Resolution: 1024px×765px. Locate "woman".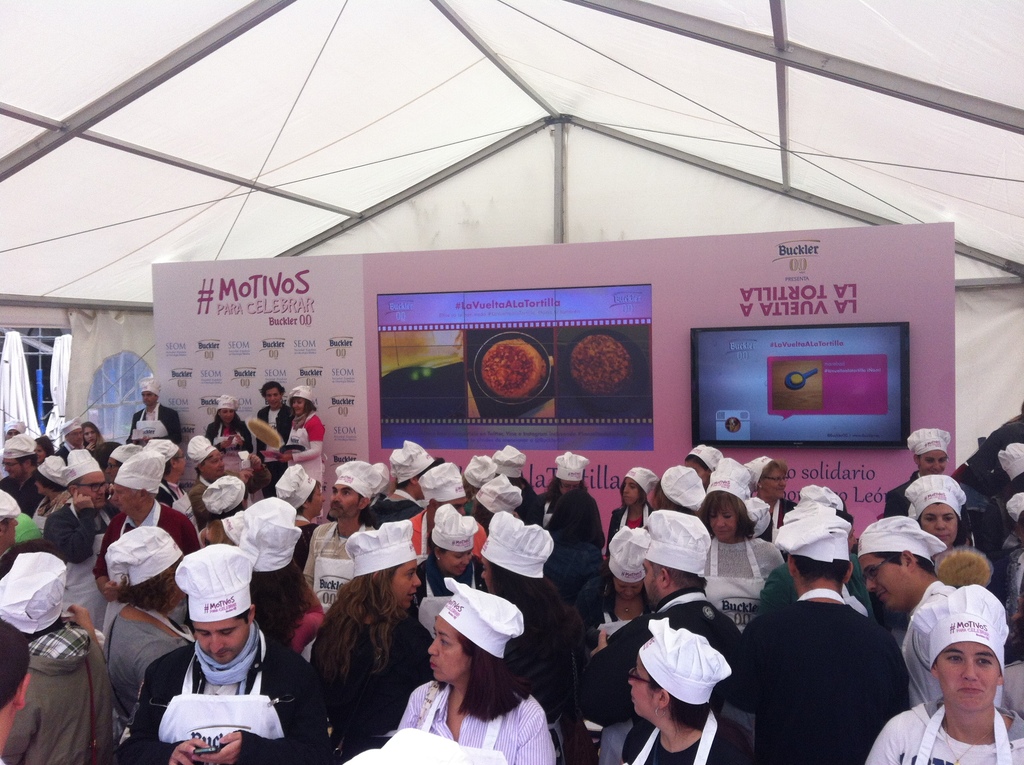
386,615,547,764.
